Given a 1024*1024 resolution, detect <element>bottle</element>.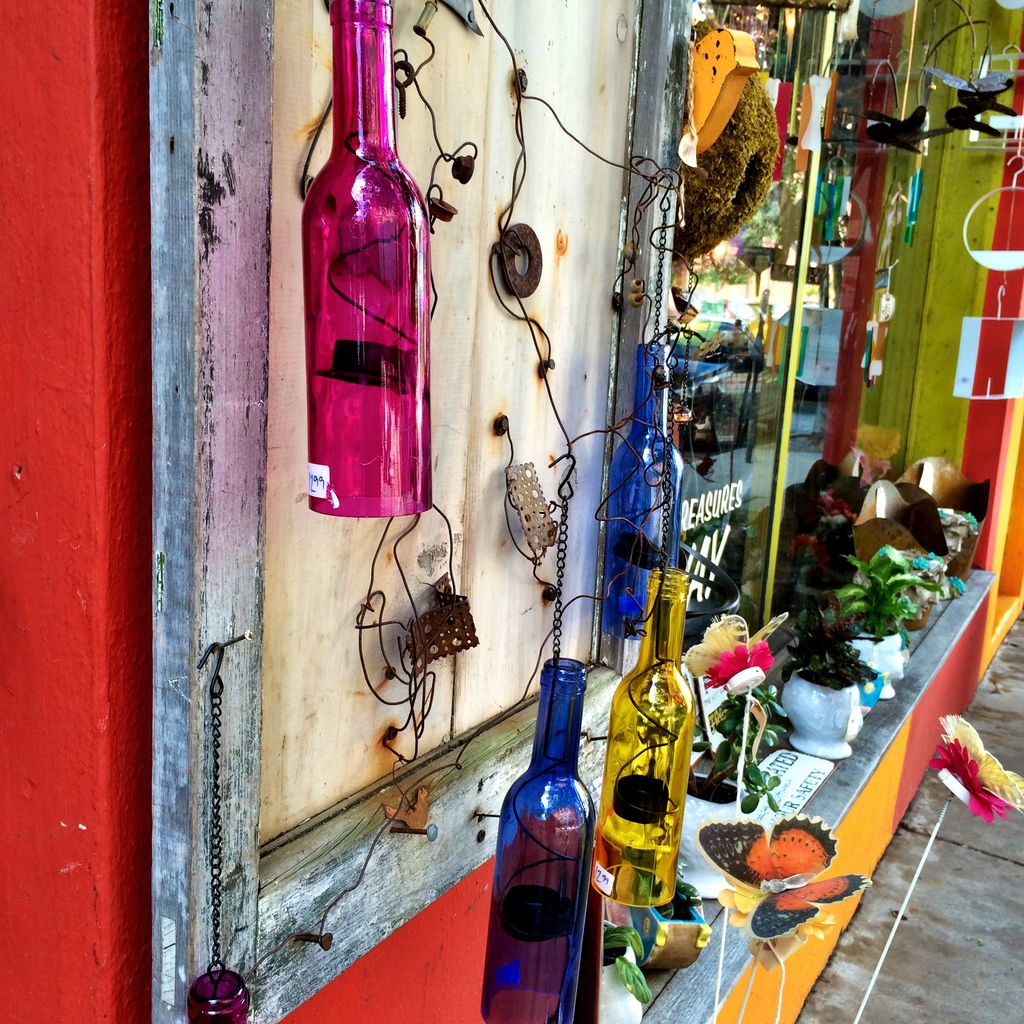
477, 654, 595, 1023.
